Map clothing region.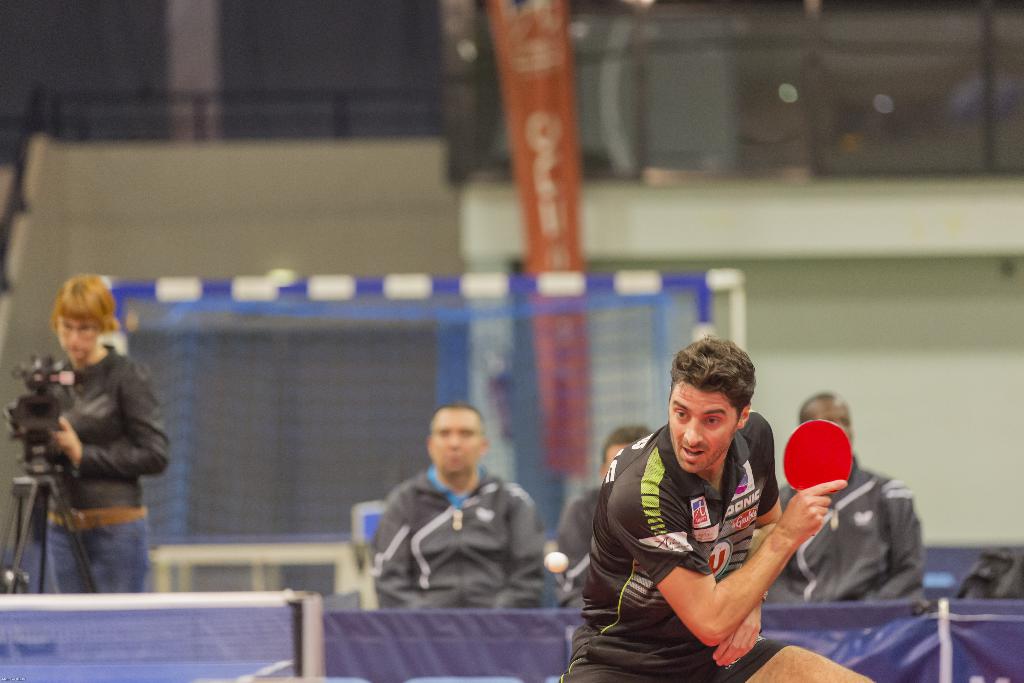
Mapped to Rect(358, 443, 554, 623).
